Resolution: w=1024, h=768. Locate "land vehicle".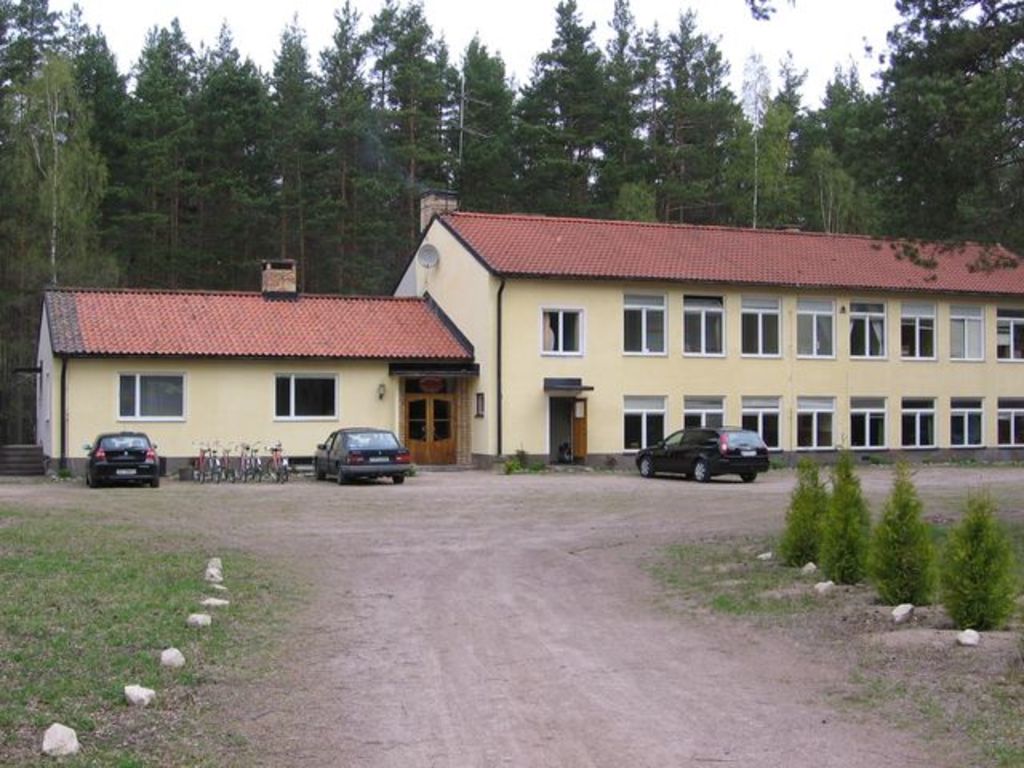
box=[312, 426, 414, 486].
